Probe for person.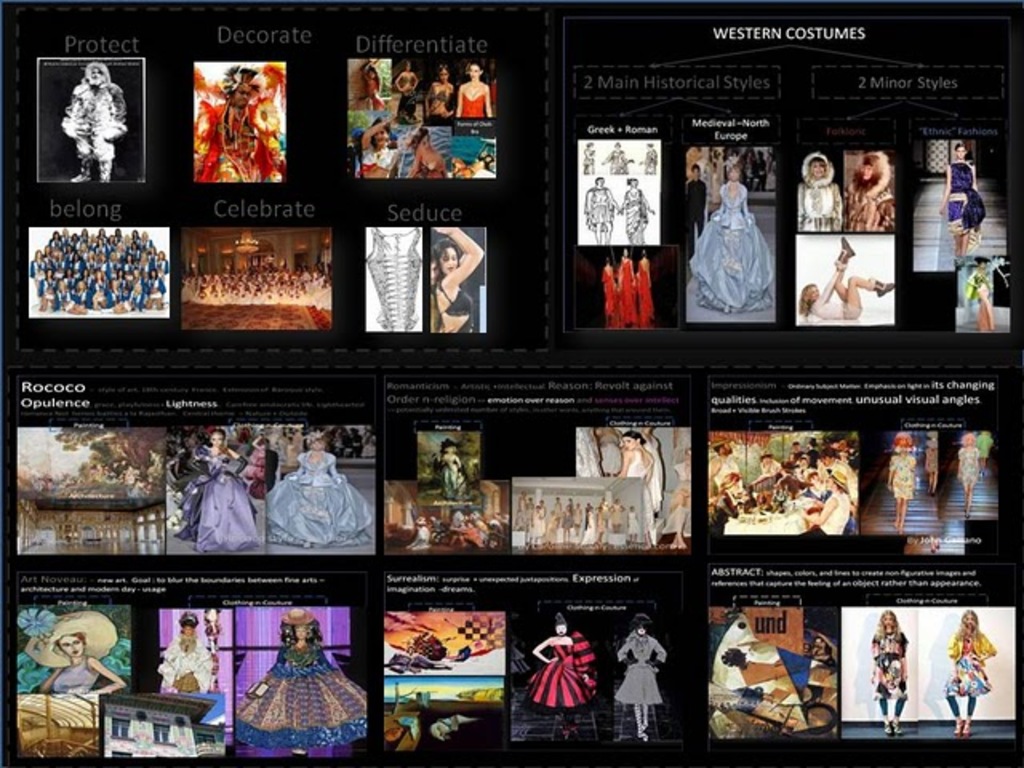
Probe result: crop(432, 226, 483, 334).
